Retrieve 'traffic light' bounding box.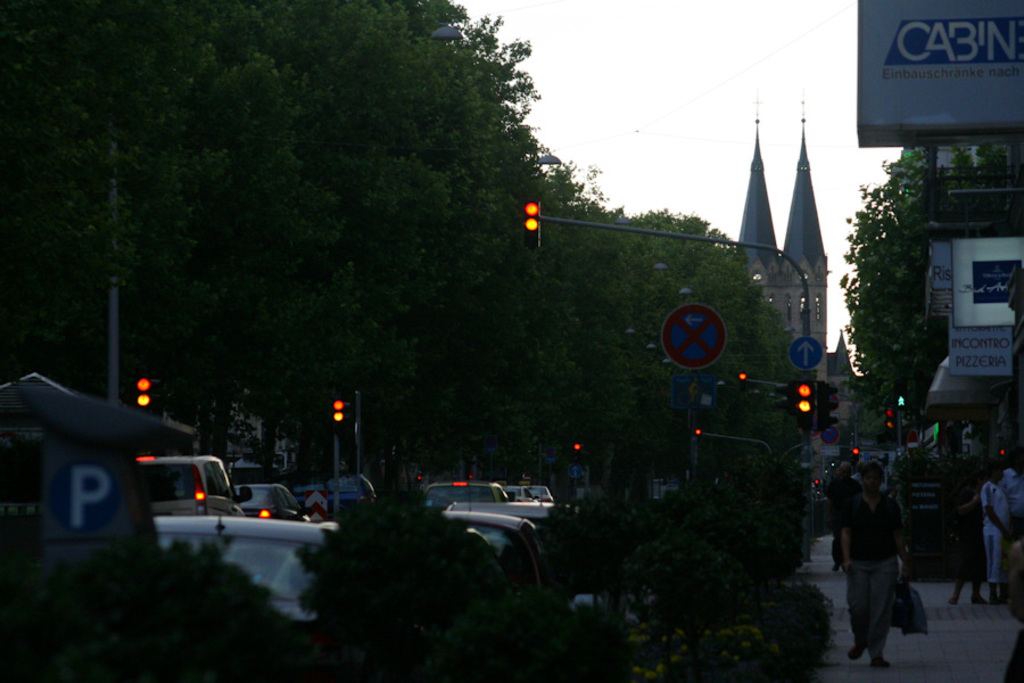
Bounding box: (853, 446, 867, 461).
